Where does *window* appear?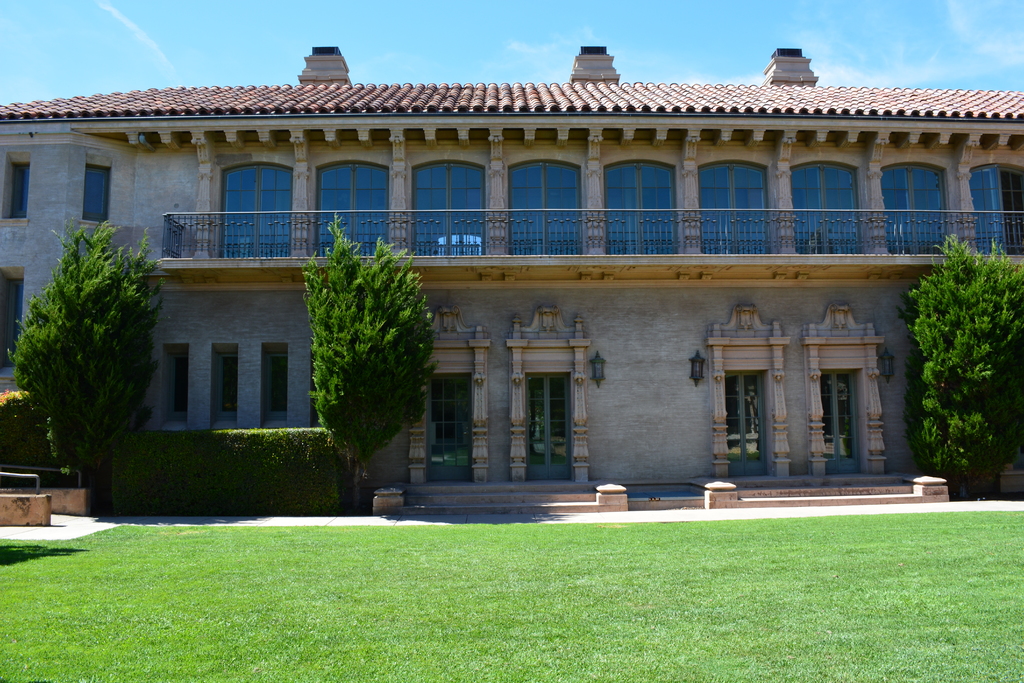
Appears at 512, 160, 578, 254.
